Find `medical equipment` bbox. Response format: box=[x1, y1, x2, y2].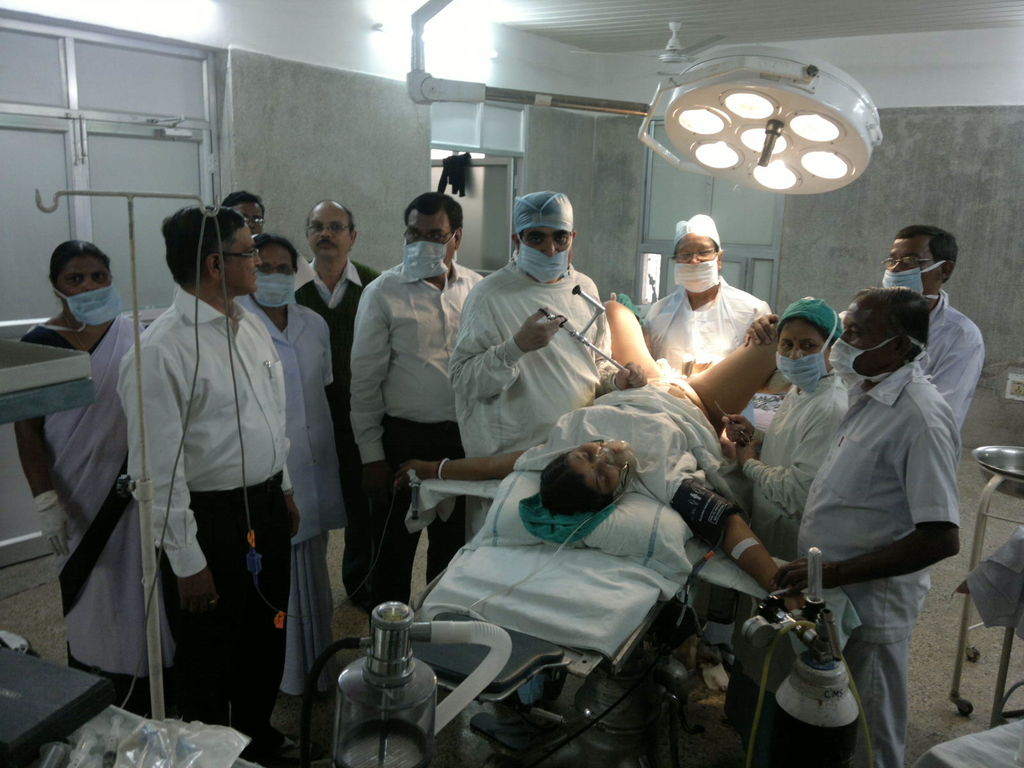
box=[714, 397, 750, 440].
